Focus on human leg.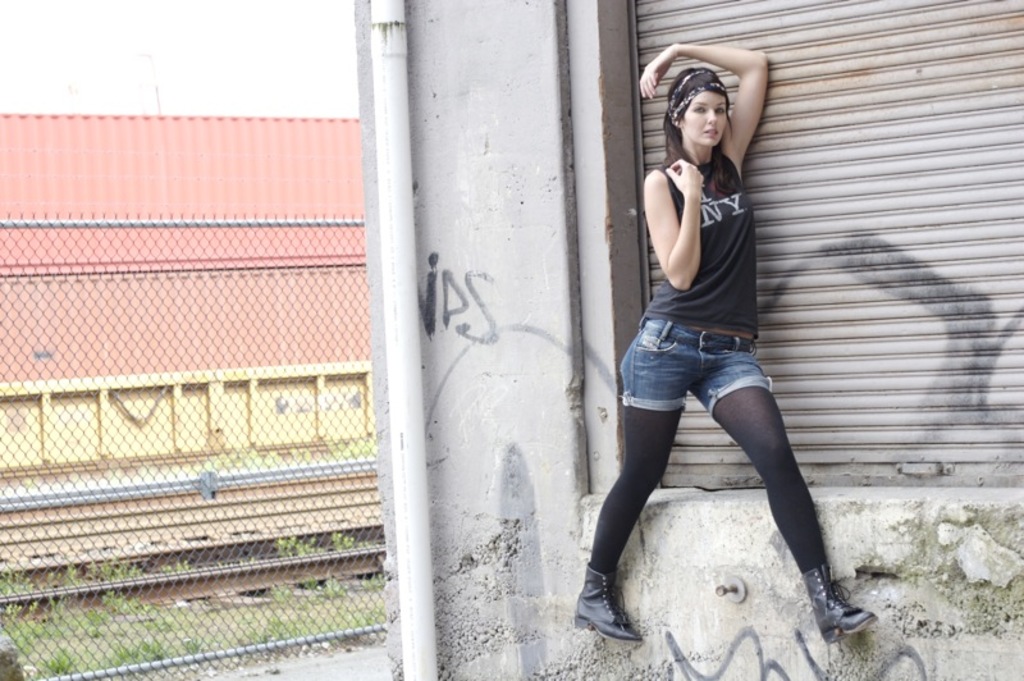
Focused at 690/342/876/635.
